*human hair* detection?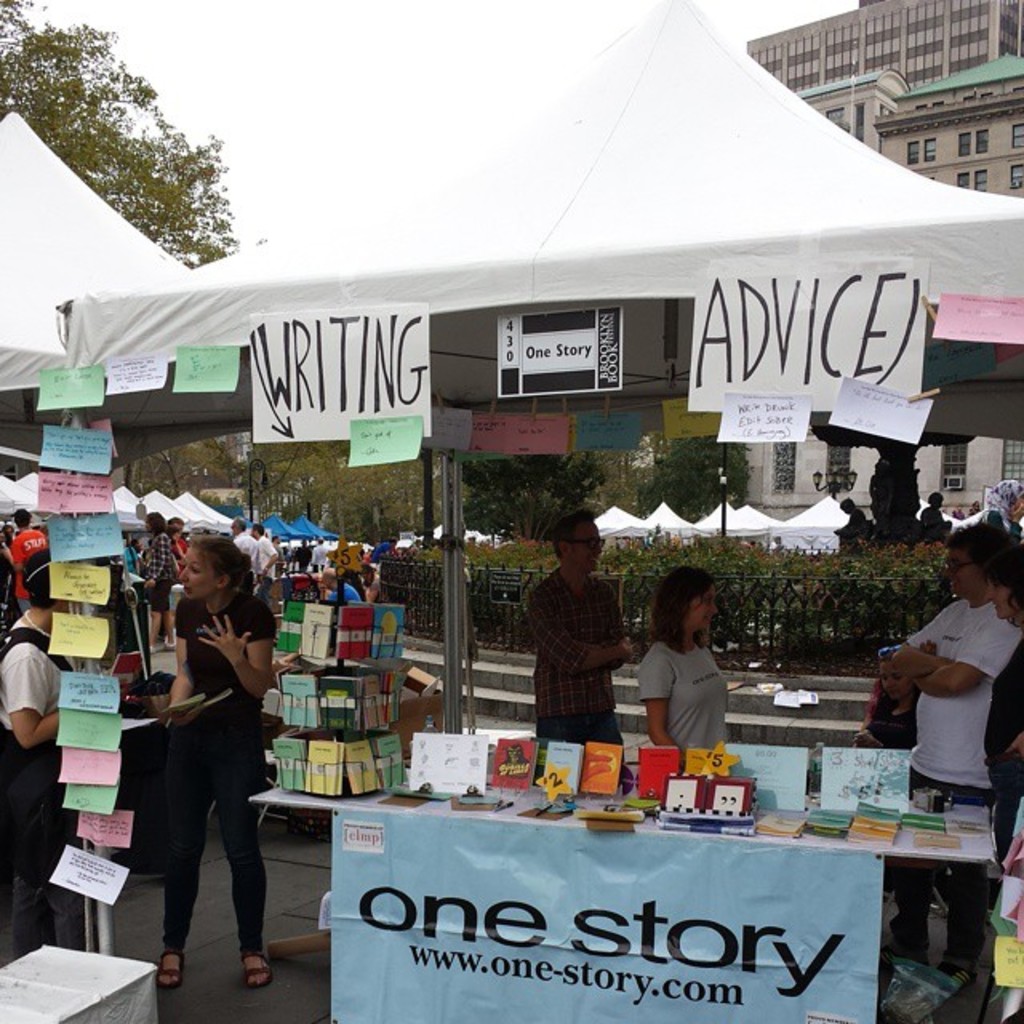
<region>986, 541, 1022, 610</region>
